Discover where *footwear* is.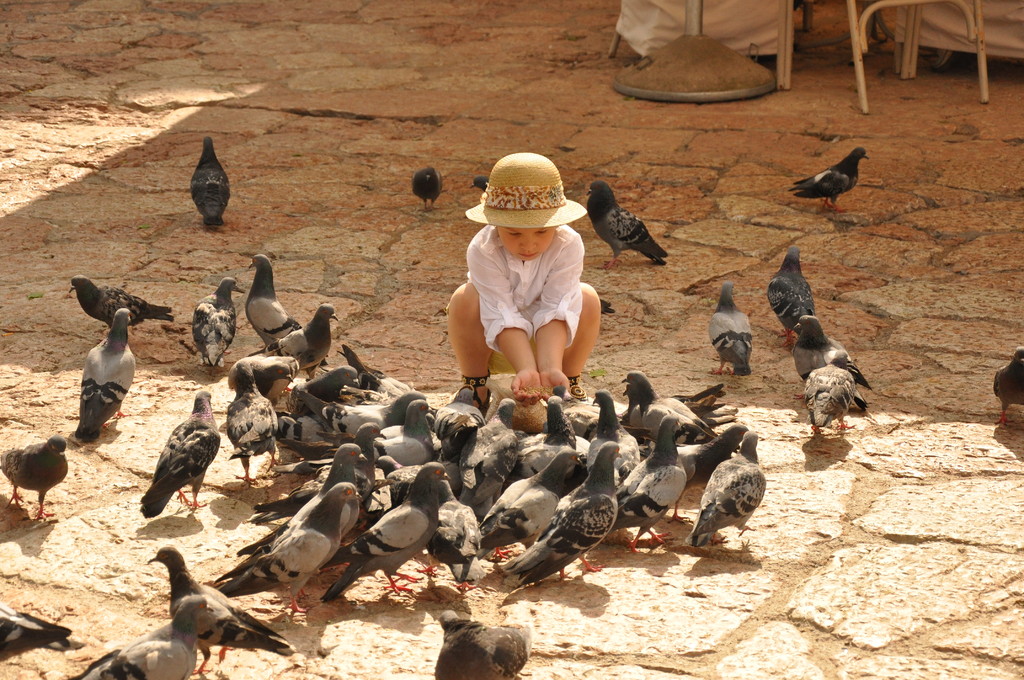
Discovered at pyautogui.locateOnScreen(566, 376, 589, 404).
